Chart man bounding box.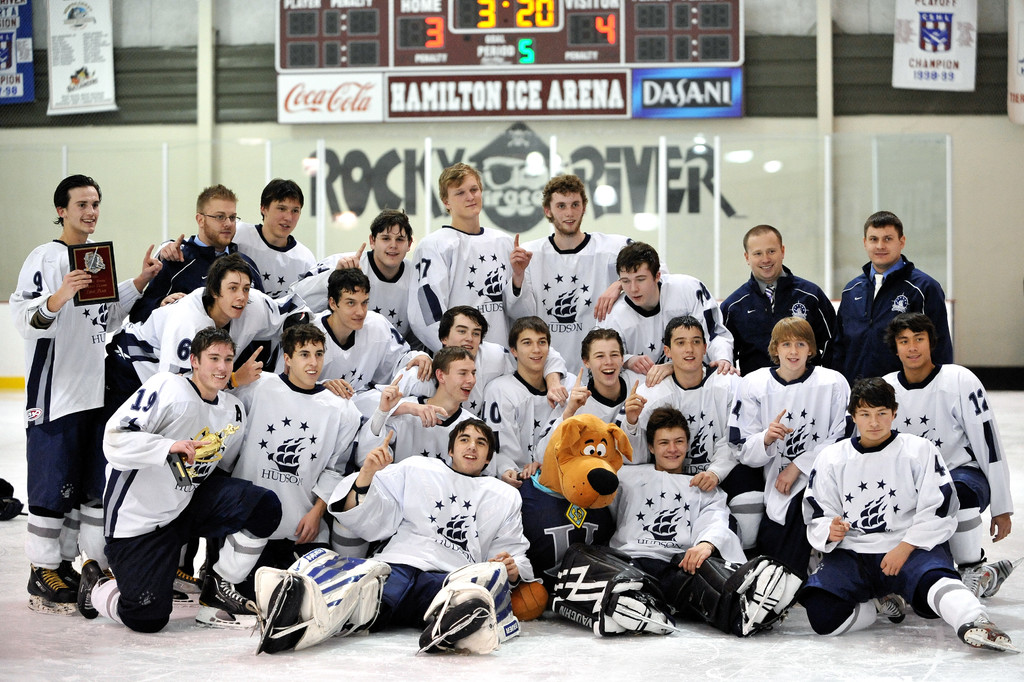
Charted: <region>724, 224, 841, 379</region>.
